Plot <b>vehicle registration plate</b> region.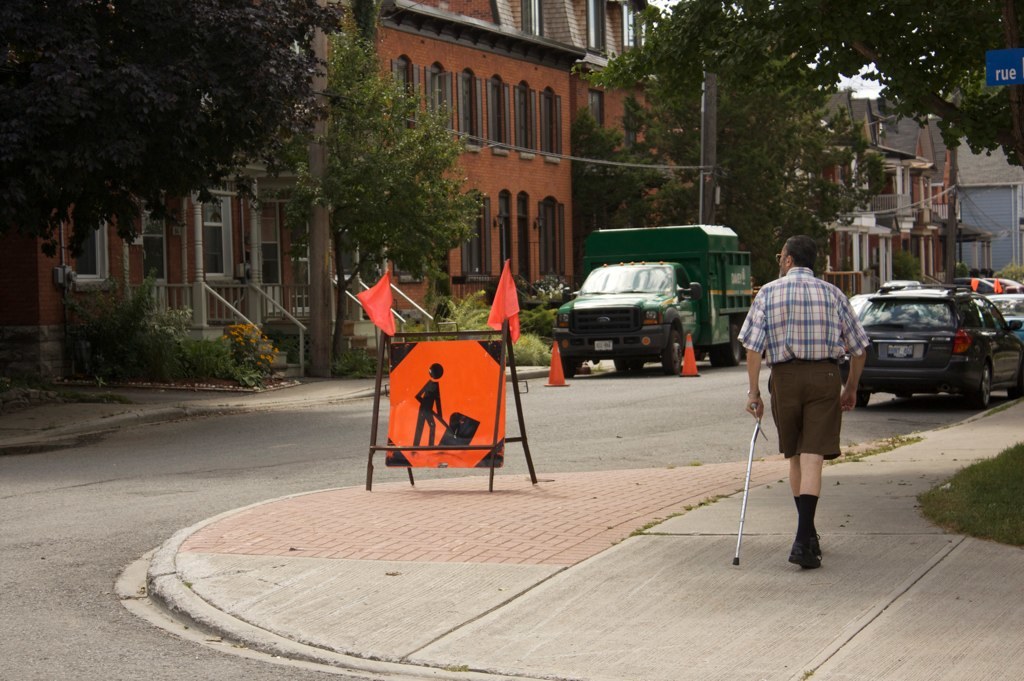
Plotted at (885,344,913,360).
